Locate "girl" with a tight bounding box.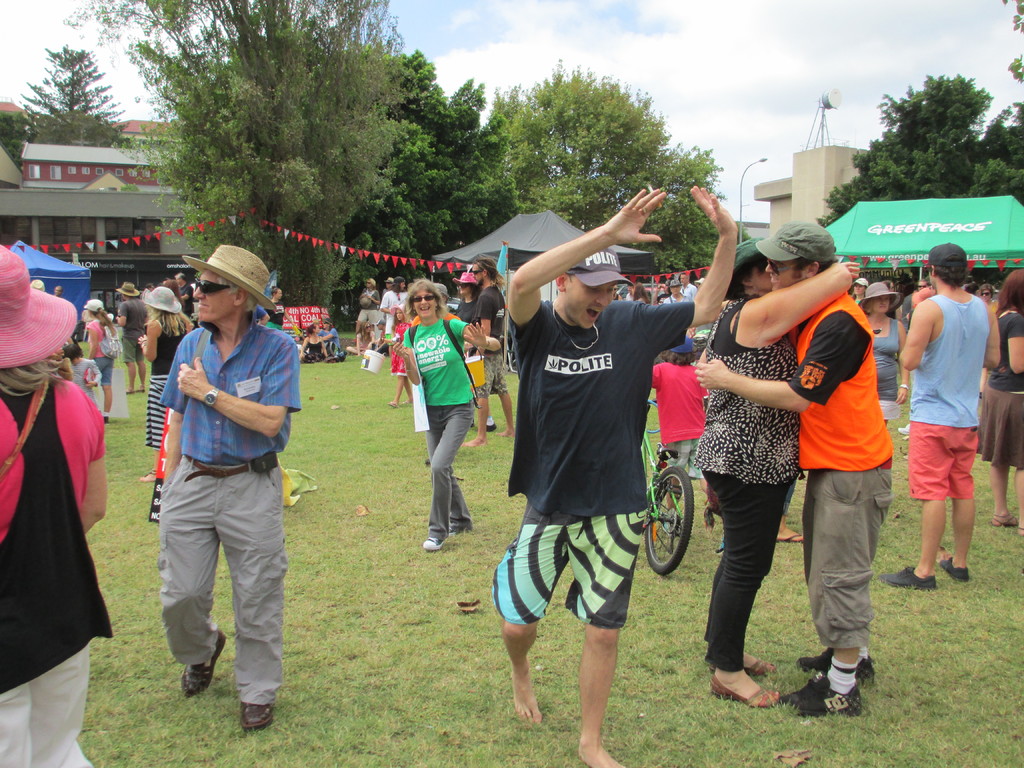
299 328 329 362.
